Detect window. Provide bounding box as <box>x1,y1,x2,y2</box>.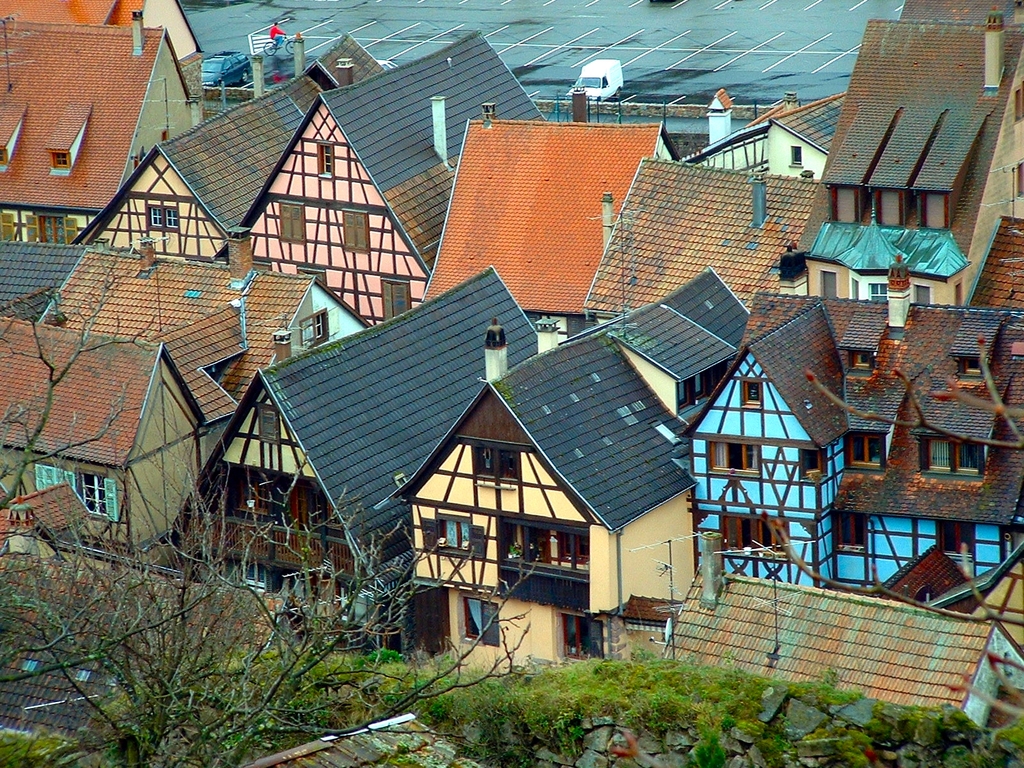
<box>1014,85,1023,122</box>.
